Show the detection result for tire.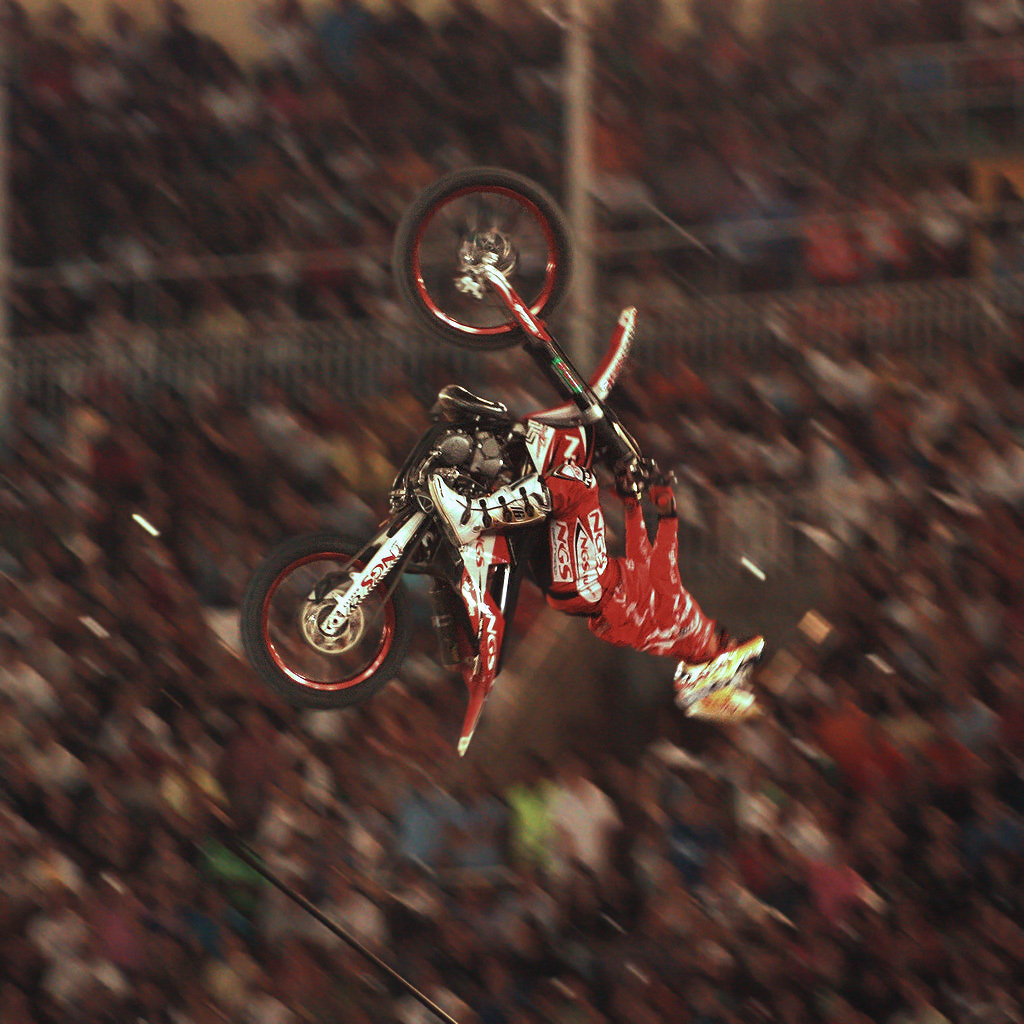
{"x1": 388, "y1": 164, "x2": 574, "y2": 354}.
